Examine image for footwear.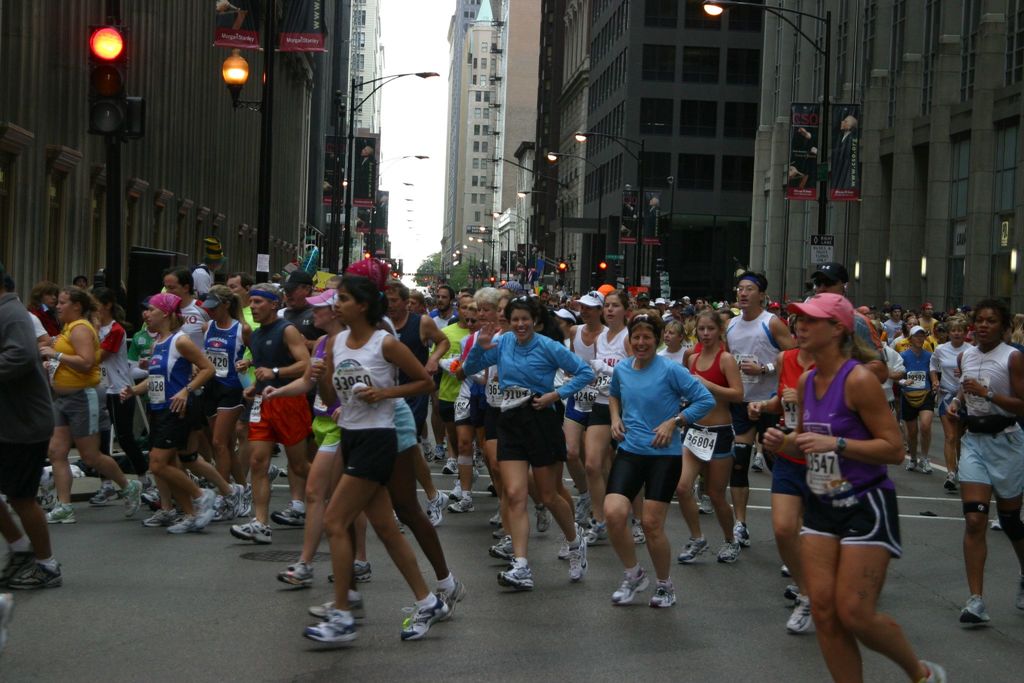
Examination result: detection(749, 447, 766, 467).
